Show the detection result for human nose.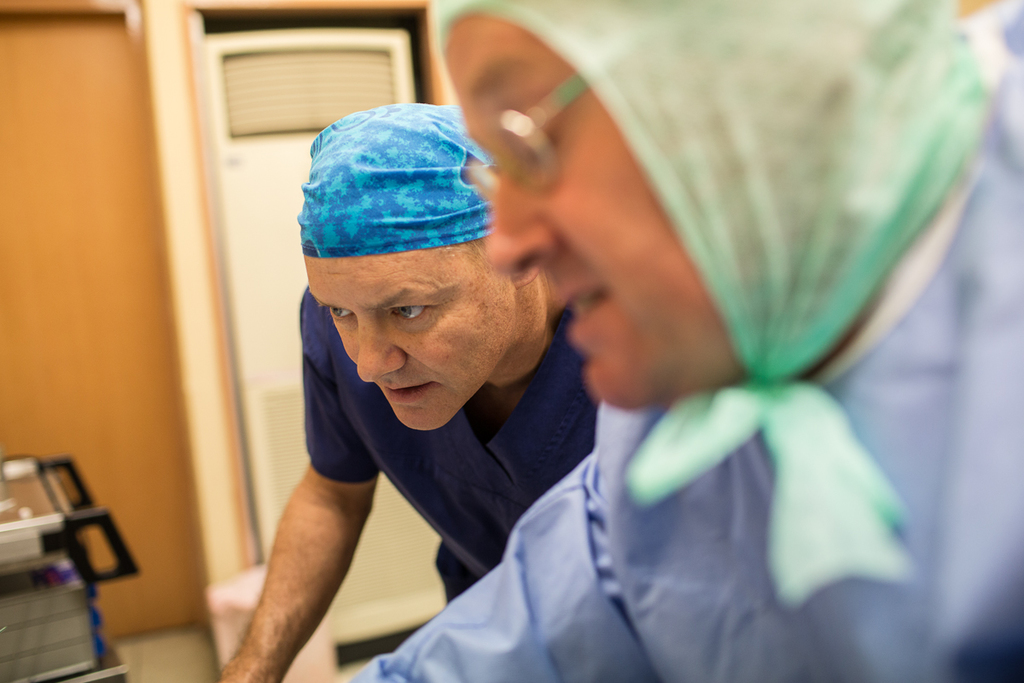
[353, 309, 411, 382].
